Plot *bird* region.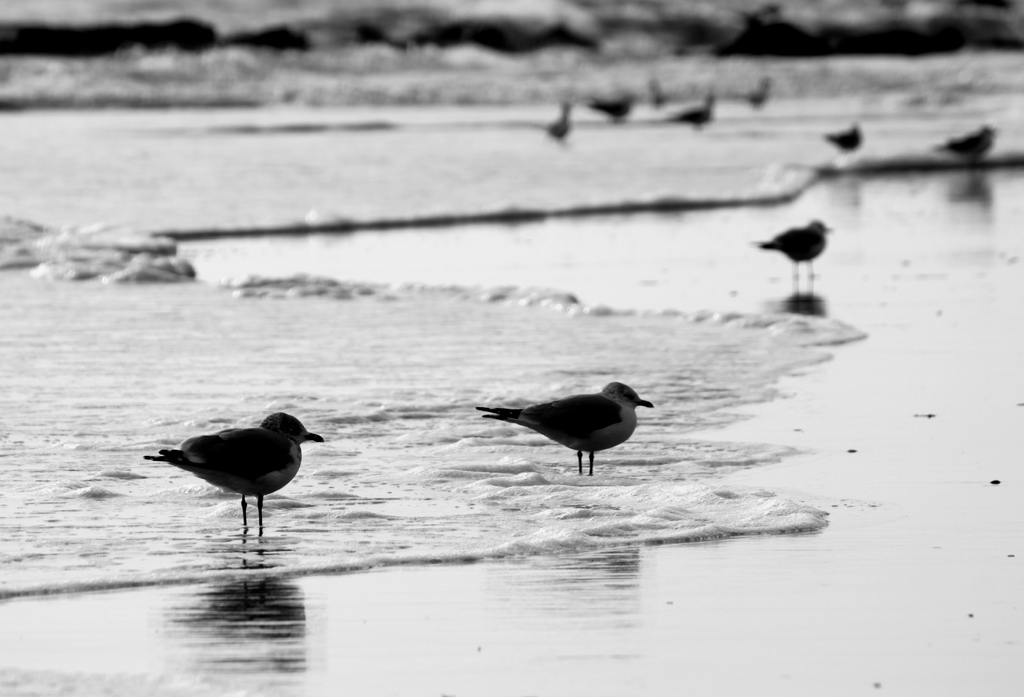
Plotted at (820,118,867,159).
